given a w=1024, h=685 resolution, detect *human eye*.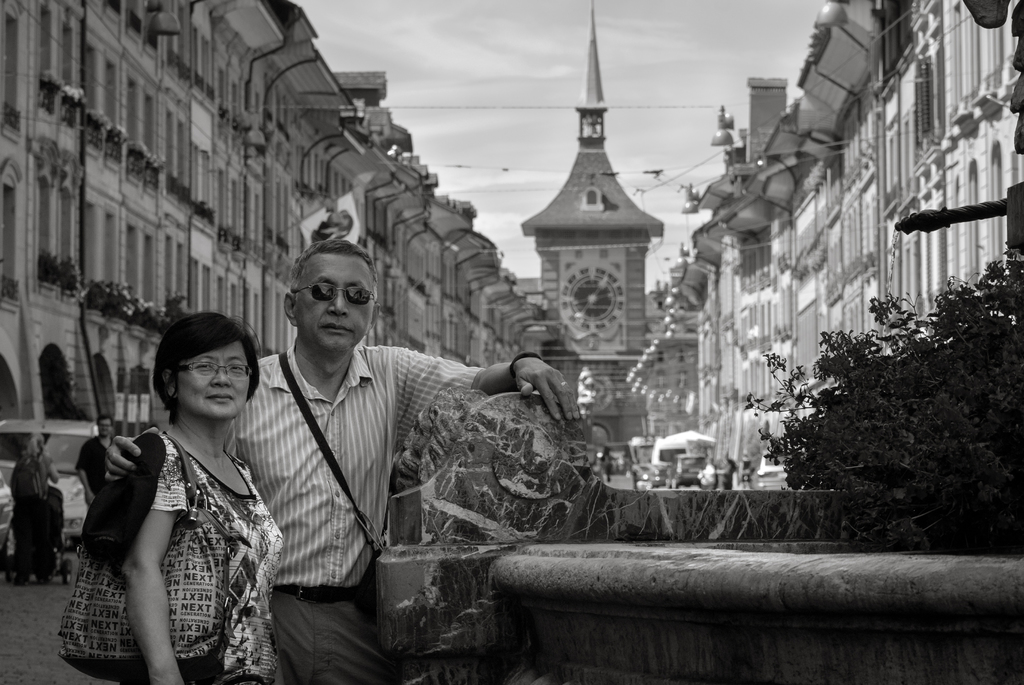
bbox=[228, 360, 245, 373].
